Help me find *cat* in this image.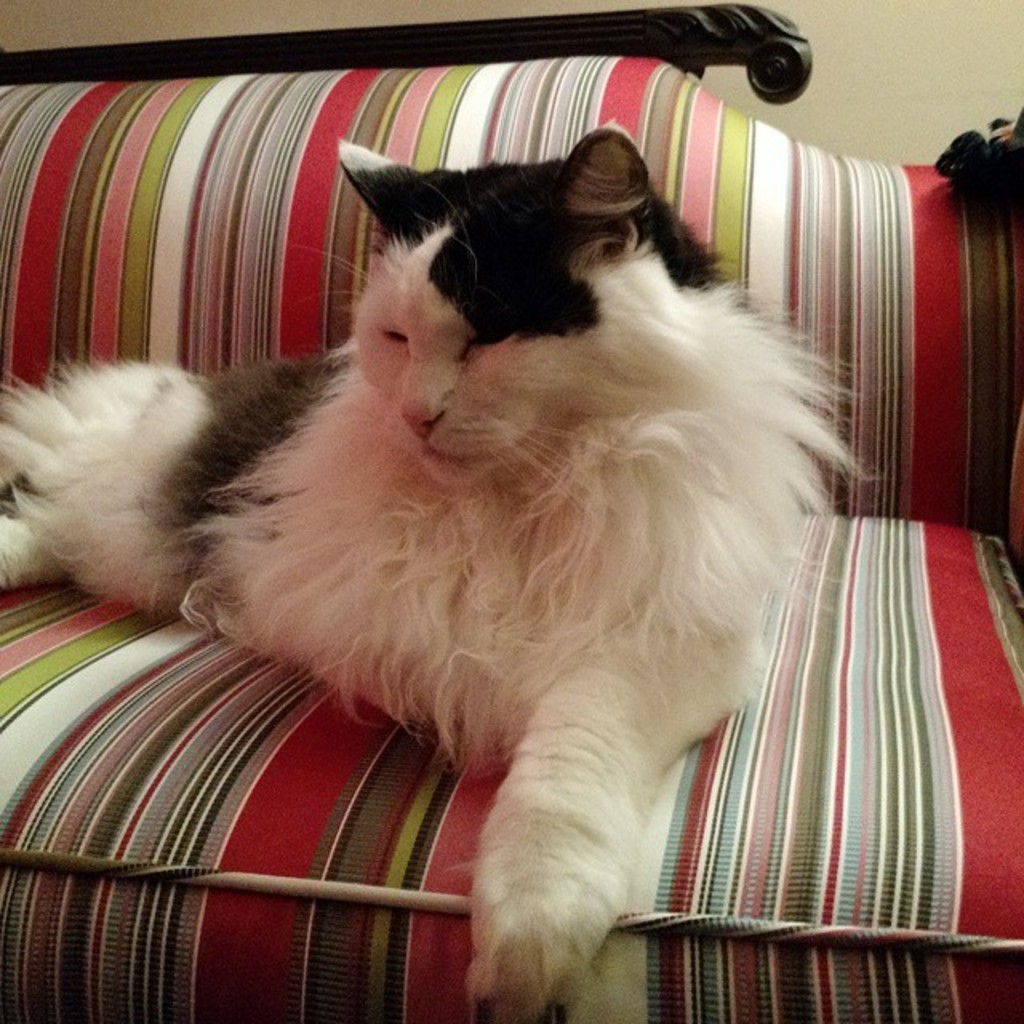
Found it: rect(0, 112, 882, 1022).
